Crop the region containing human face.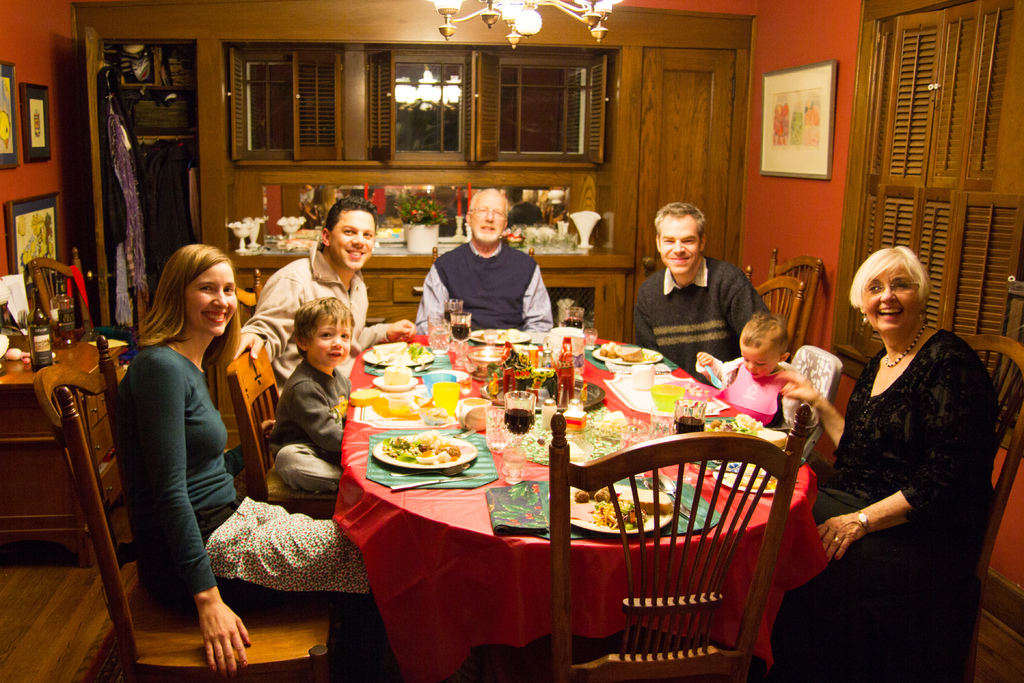
Crop region: (656, 213, 703, 279).
